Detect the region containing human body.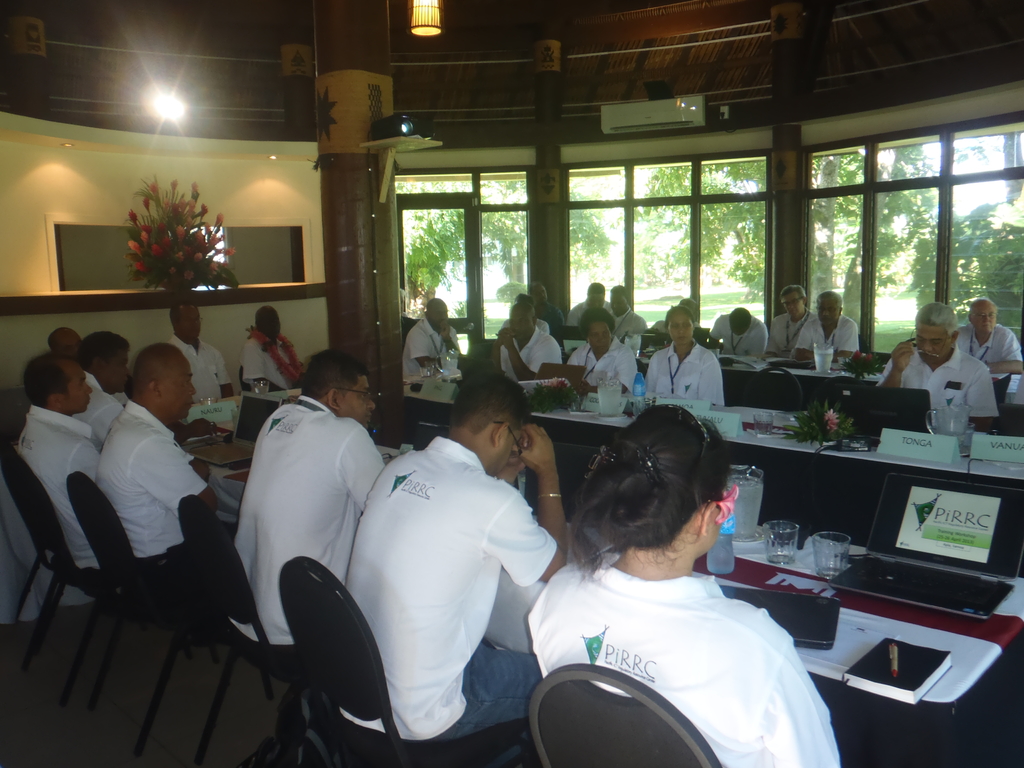
pyautogui.locateOnScreen(401, 292, 459, 386).
